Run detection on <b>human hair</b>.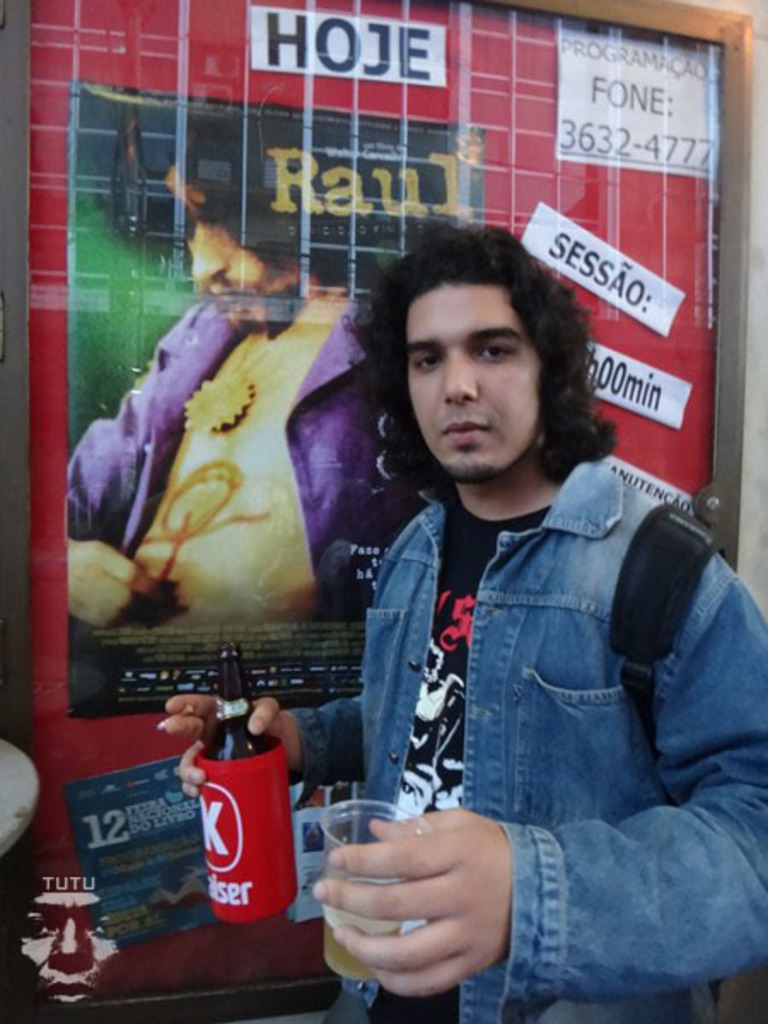
Result: (left=374, top=222, right=620, bottom=486).
